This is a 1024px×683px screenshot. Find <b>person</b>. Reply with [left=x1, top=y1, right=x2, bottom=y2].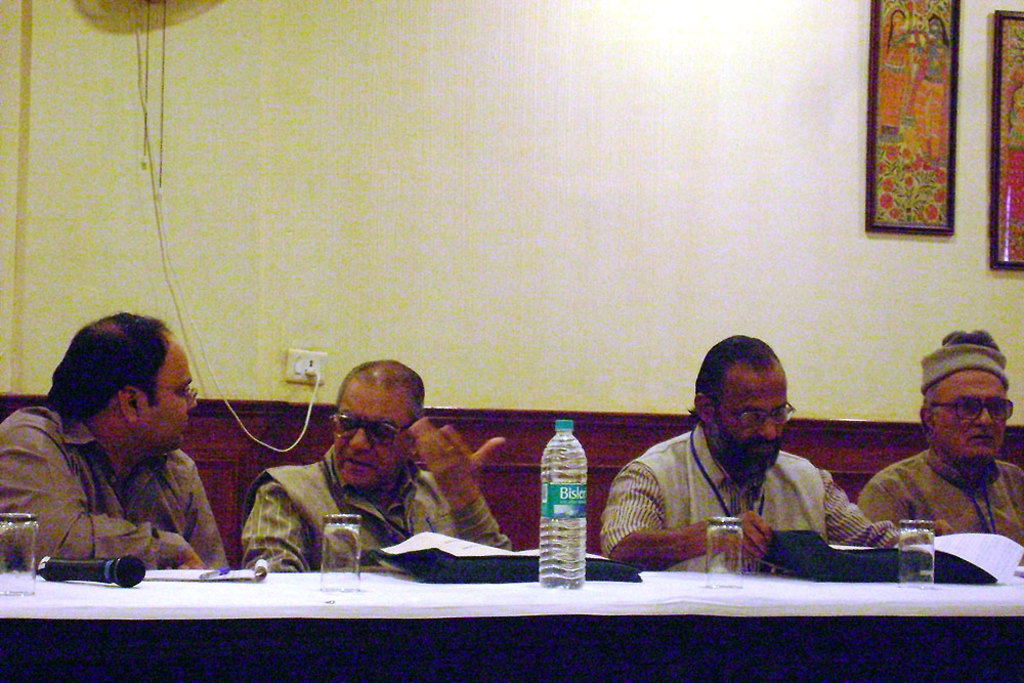
[left=876, top=7, right=916, bottom=140].
